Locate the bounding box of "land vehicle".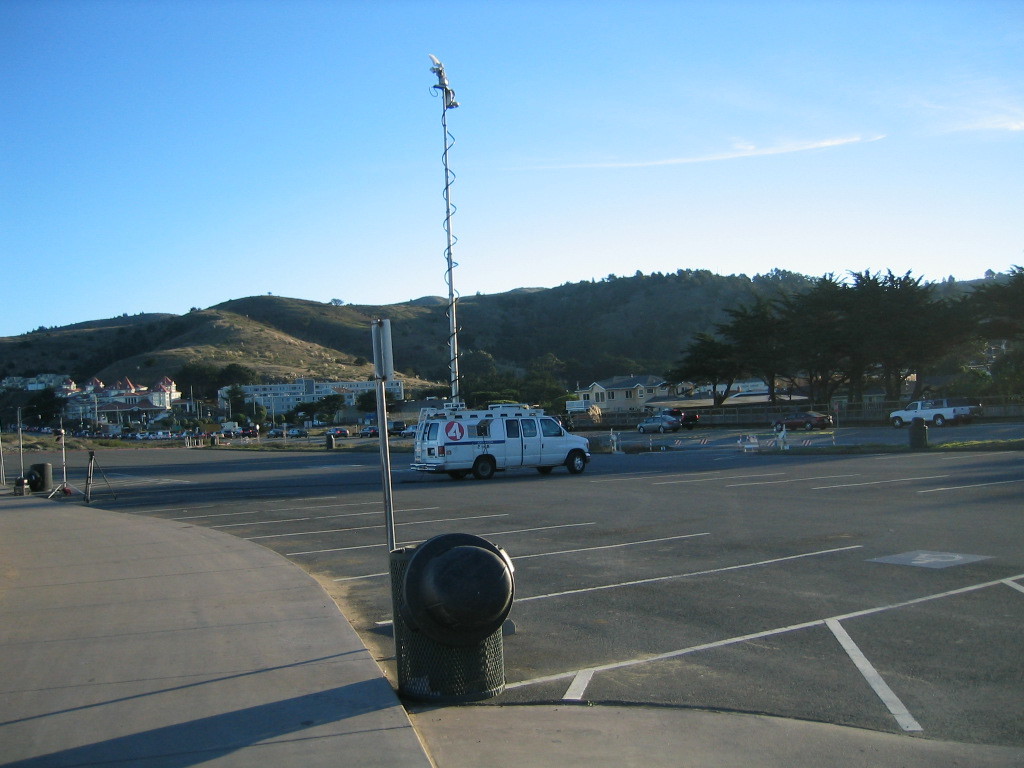
Bounding box: 660,406,700,432.
